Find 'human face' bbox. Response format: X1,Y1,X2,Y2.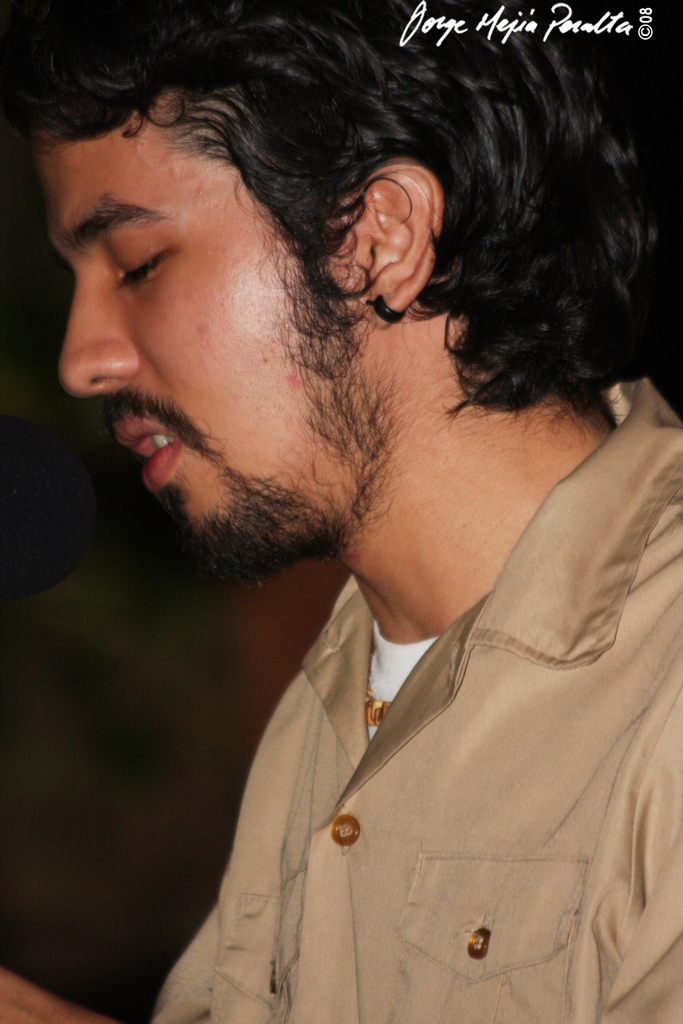
48,98,378,580.
